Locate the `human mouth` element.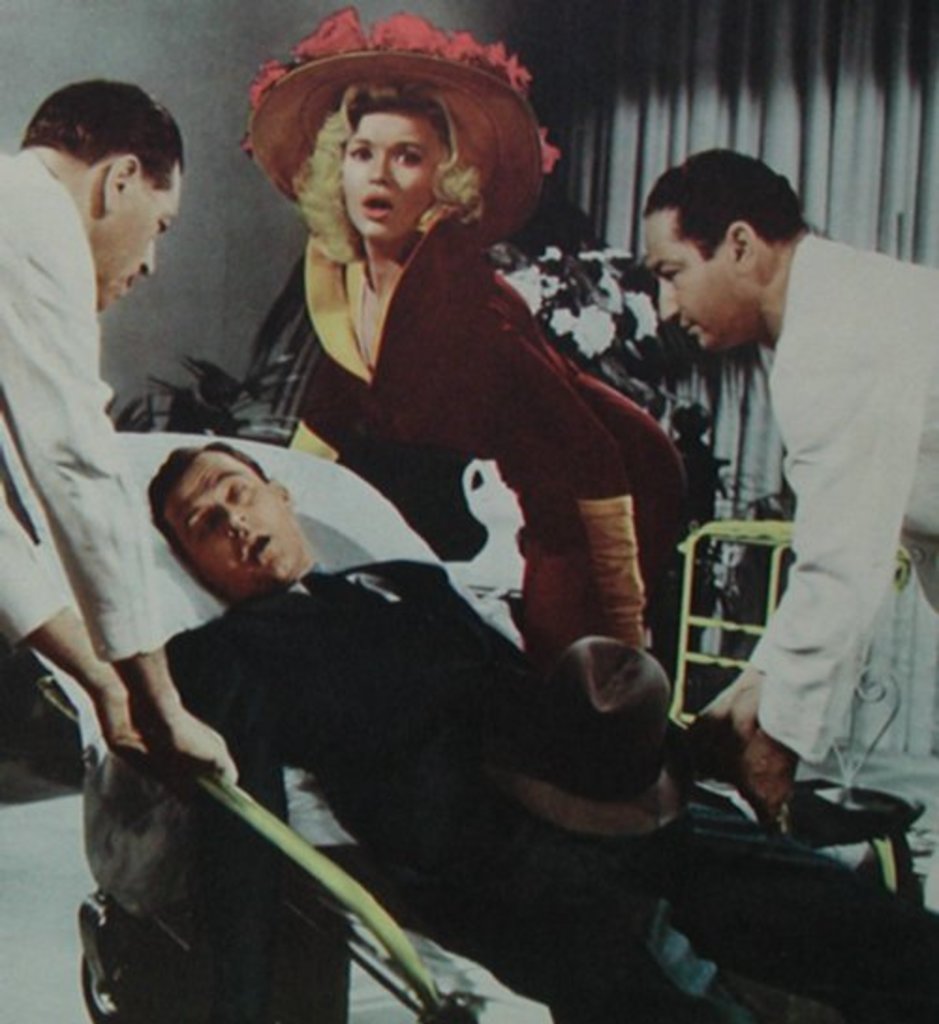
Element bbox: 240:535:269:562.
